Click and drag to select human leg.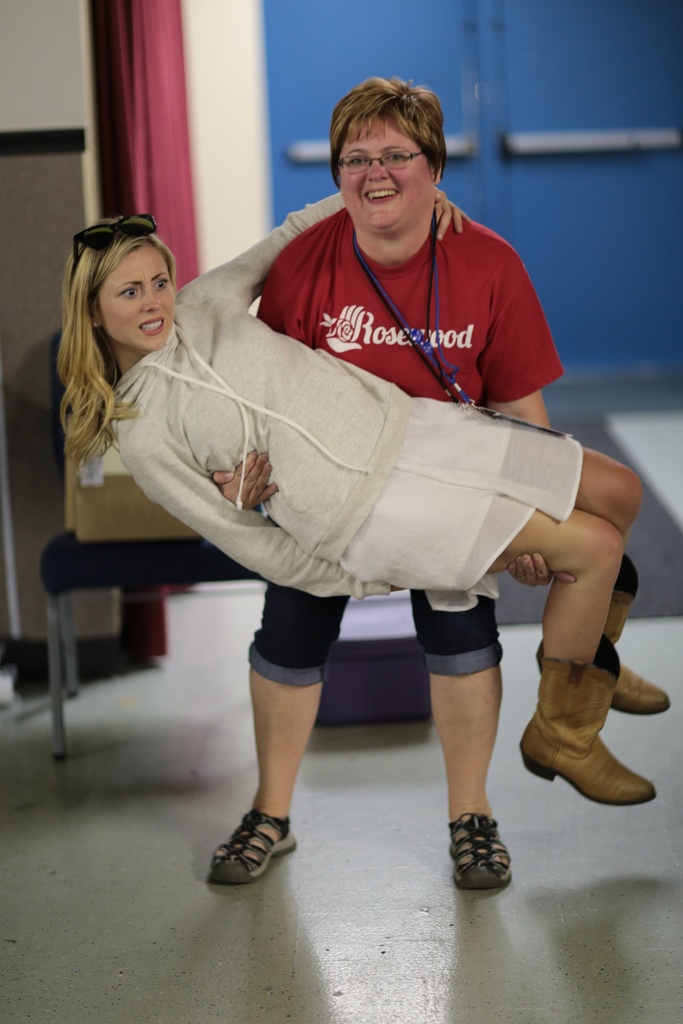
Selection: (218, 620, 333, 897).
